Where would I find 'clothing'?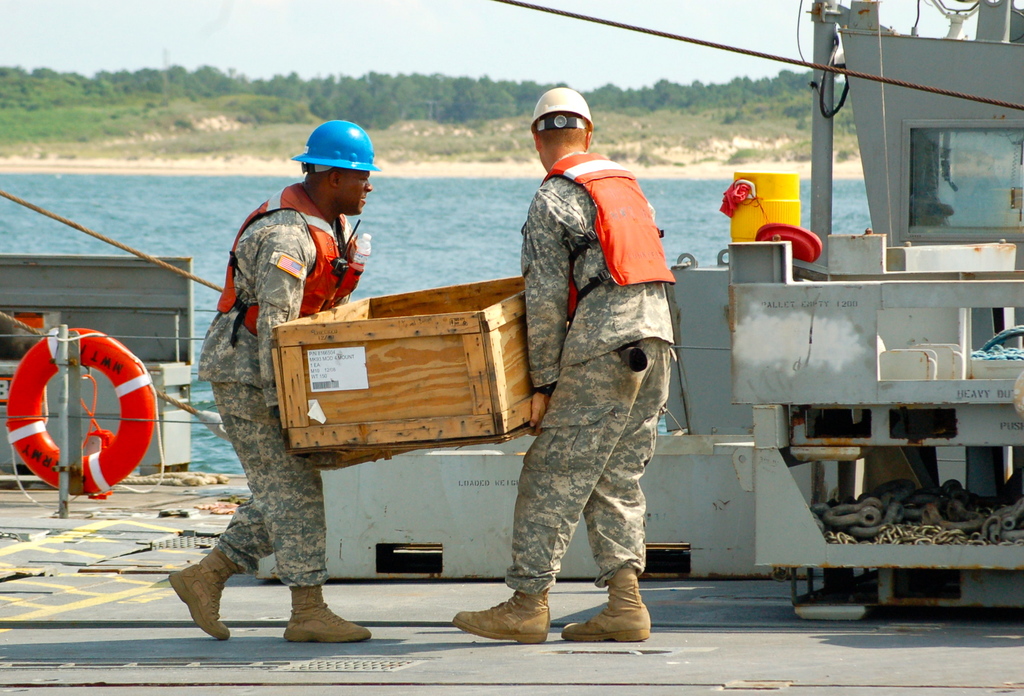
At 493:218:681:642.
